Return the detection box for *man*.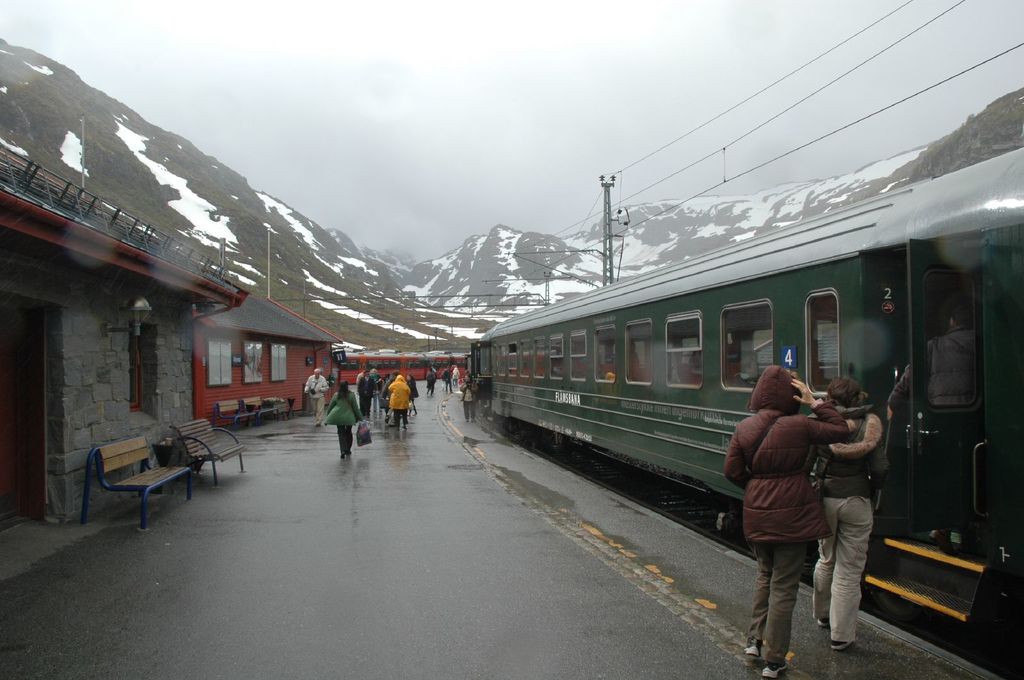
356,368,375,424.
